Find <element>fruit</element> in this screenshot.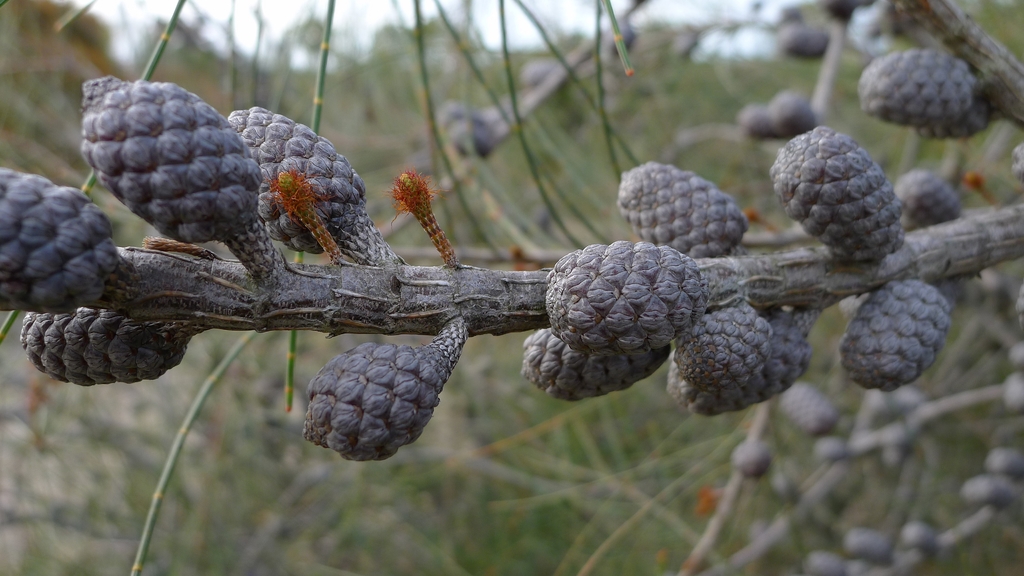
The bounding box for <element>fruit</element> is x1=84 y1=77 x2=262 y2=246.
